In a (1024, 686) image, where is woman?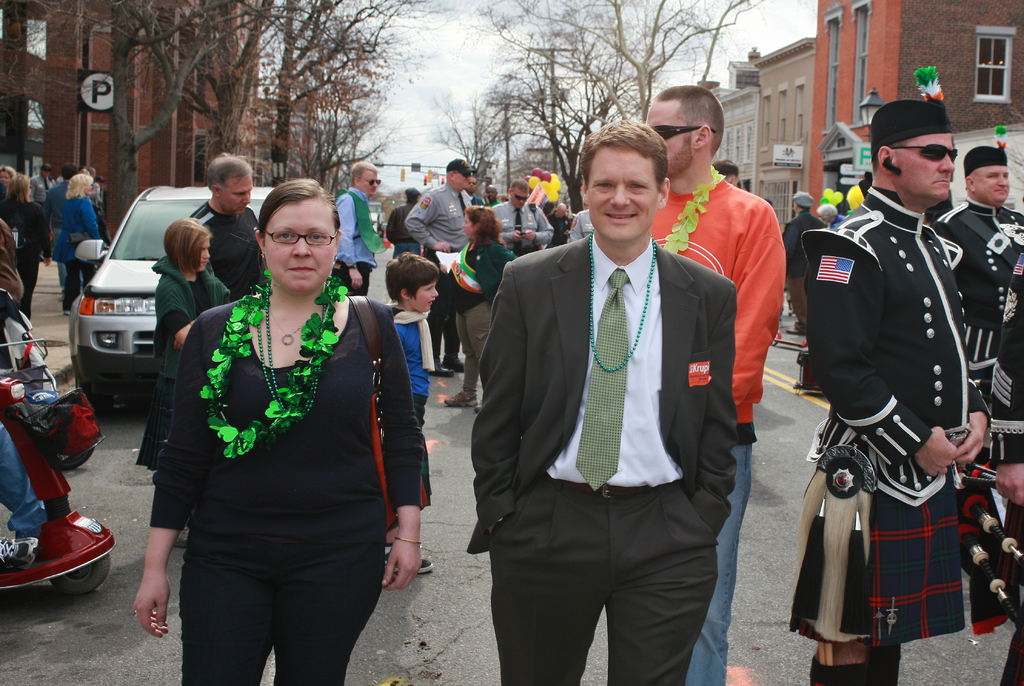
select_region(437, 203, 515, 419).
